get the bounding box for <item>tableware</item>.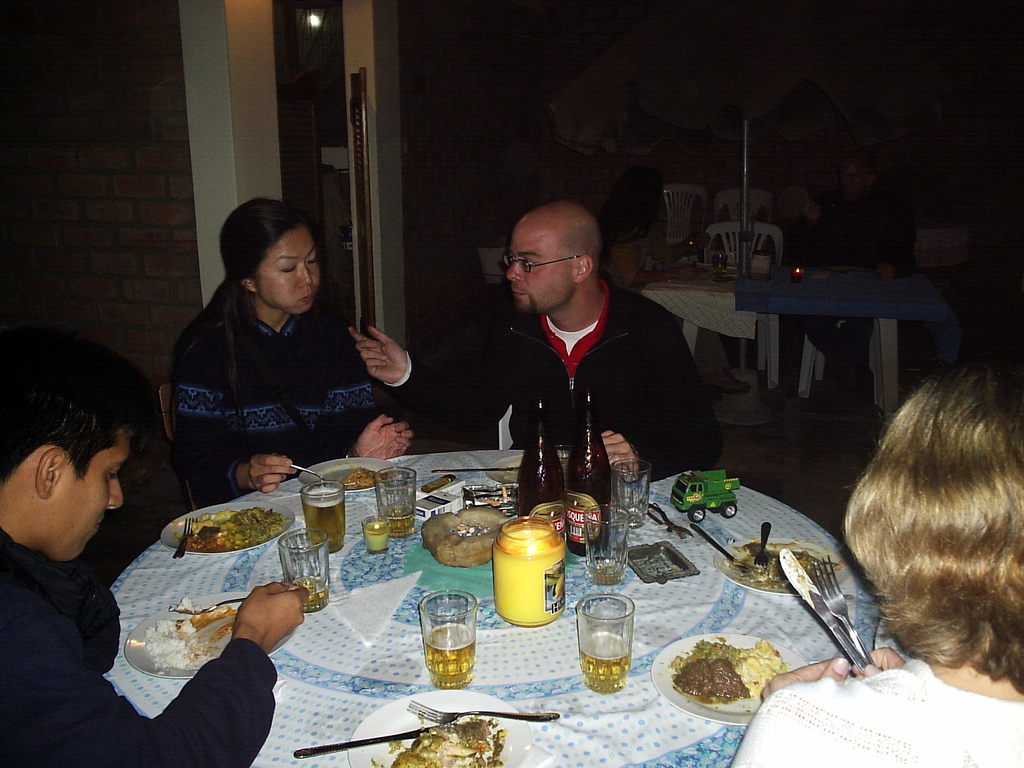
<box>653,502,689,540</box>.
